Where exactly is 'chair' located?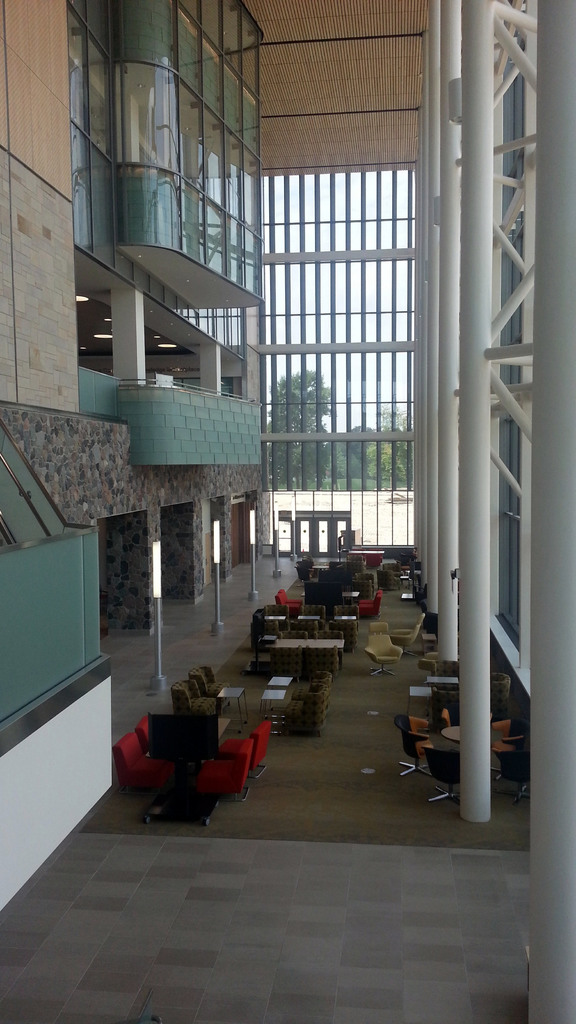
Its bounding box is left=476, top=715, right=541, bottom=743.
